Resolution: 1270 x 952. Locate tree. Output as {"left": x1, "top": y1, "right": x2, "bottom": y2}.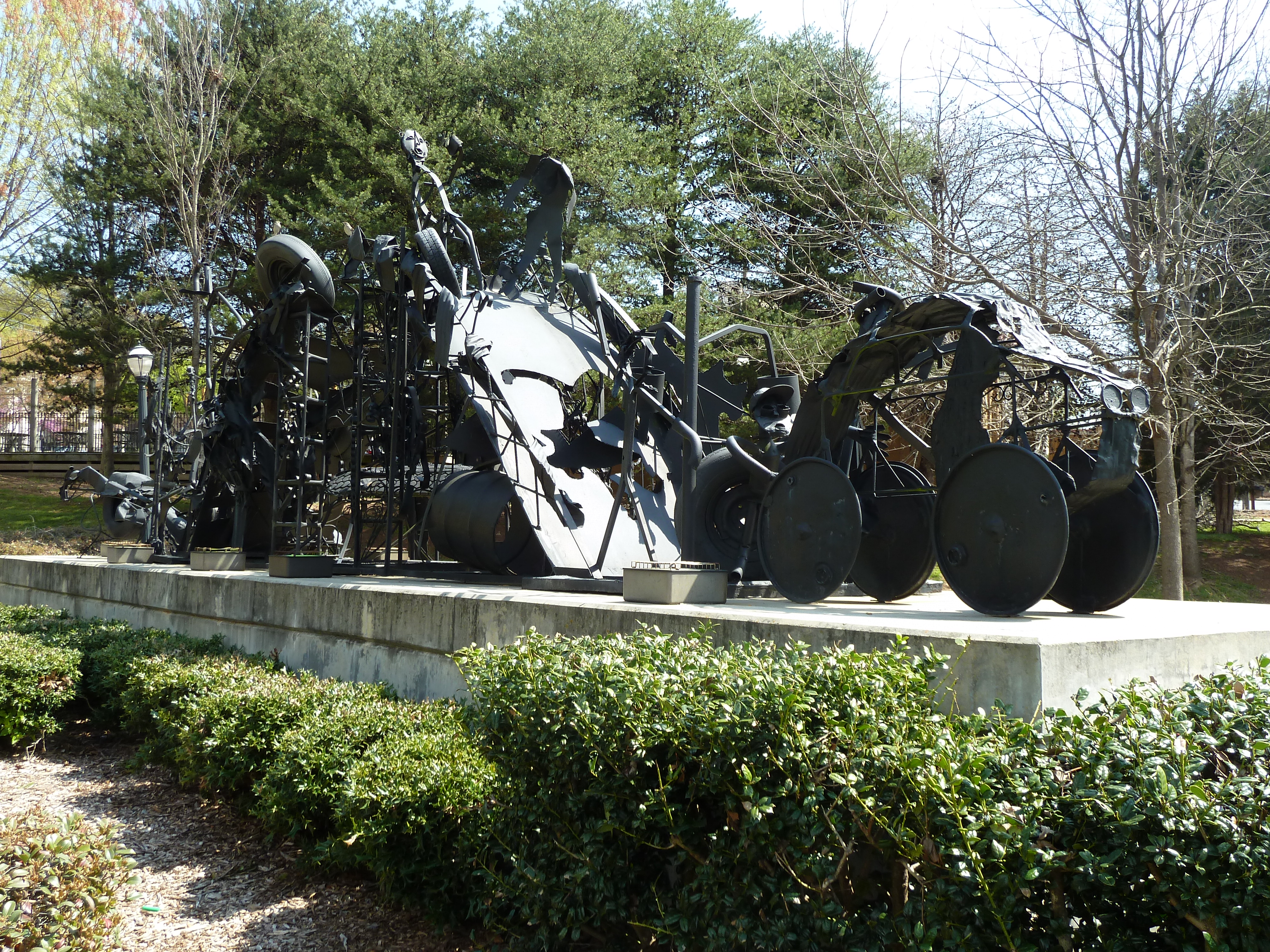
{"left": 350, "top": 22, "right": 403, "bottom": 172}.
